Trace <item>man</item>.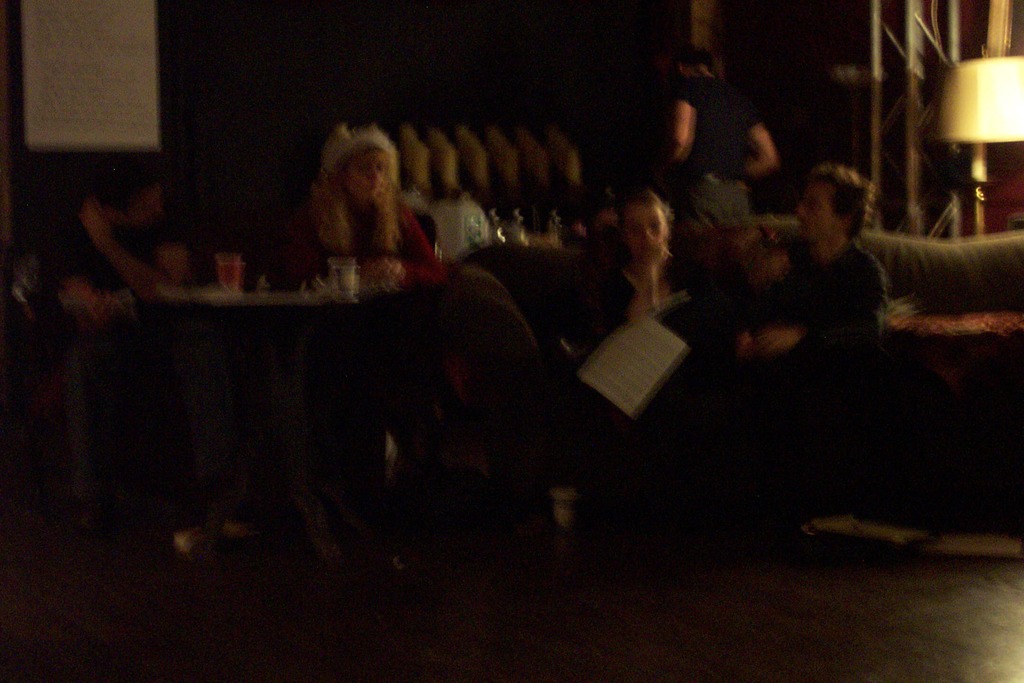
Traced to [left=33, top=147, right=190, bottom=310].
